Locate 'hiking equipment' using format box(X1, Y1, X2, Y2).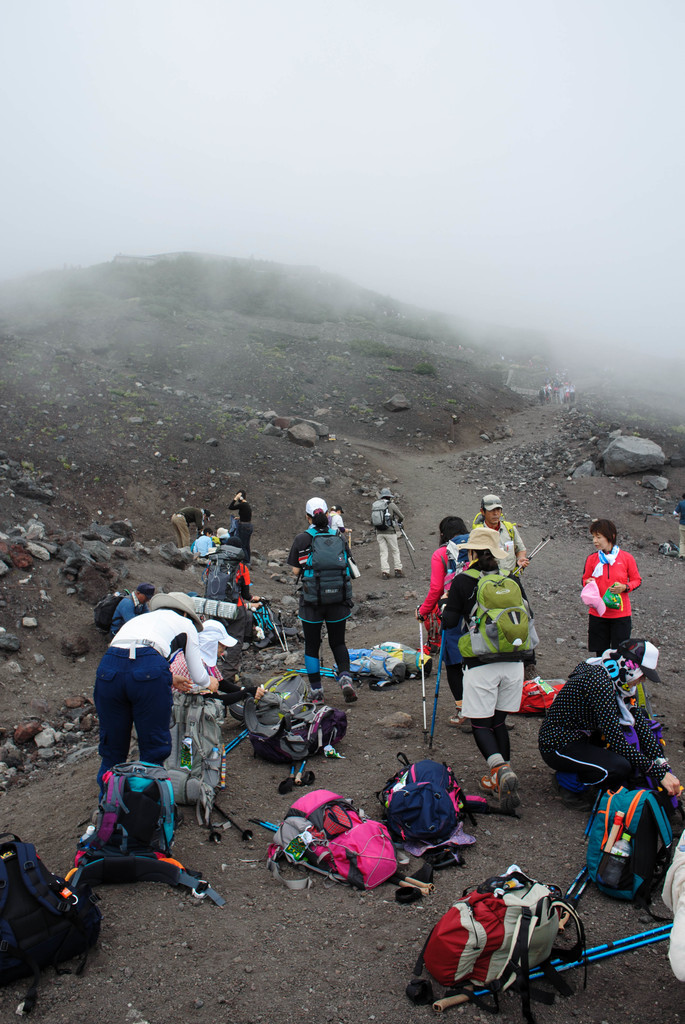
box(367, 491, 395, 531).
